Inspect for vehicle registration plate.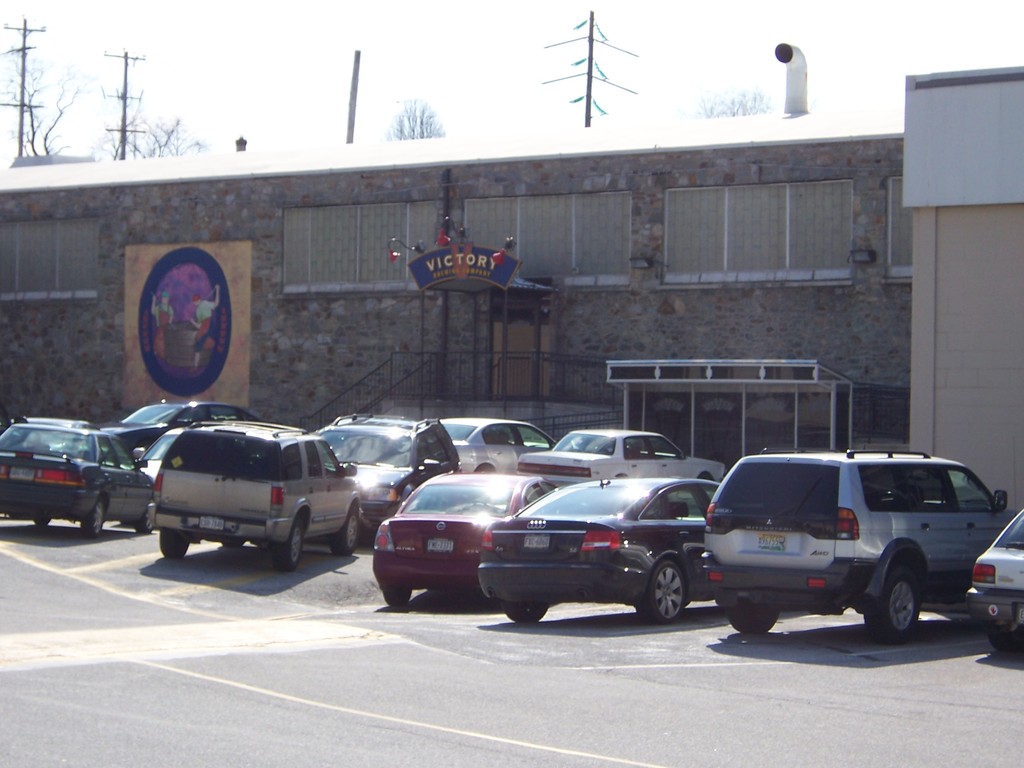
Inspection: 525, 534, 551, 545.
